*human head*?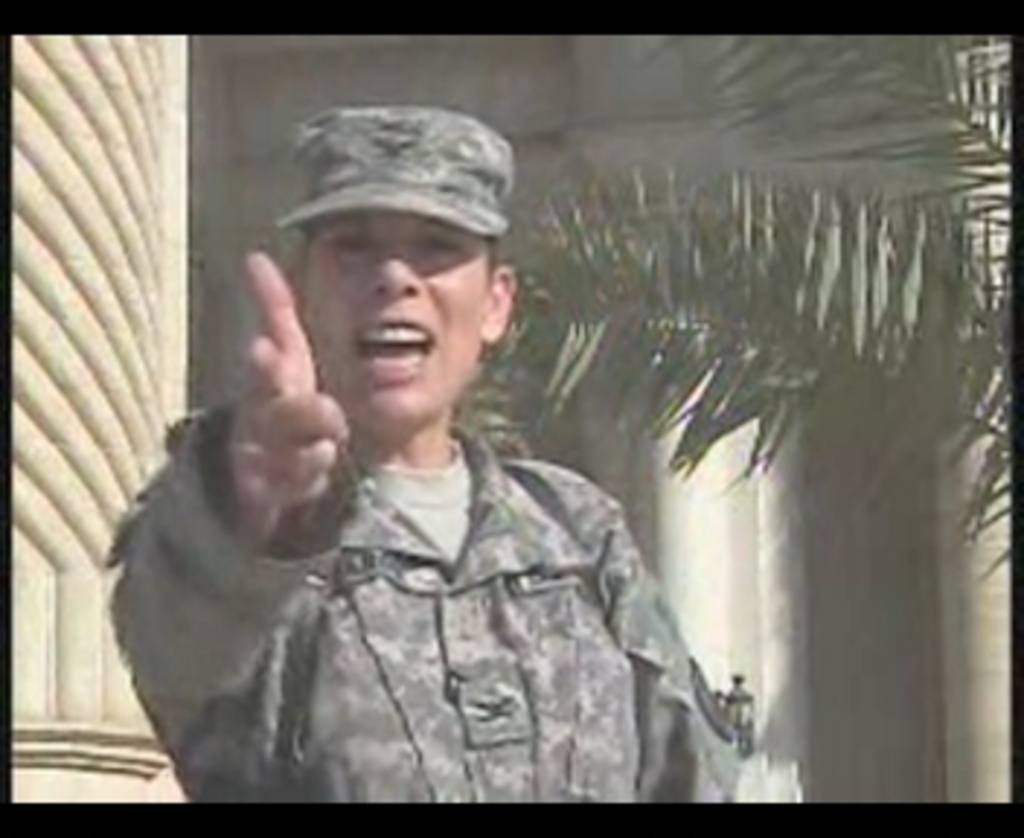
{"x1": 262, "y1": 96, "x2": 529, "y2": 393}
